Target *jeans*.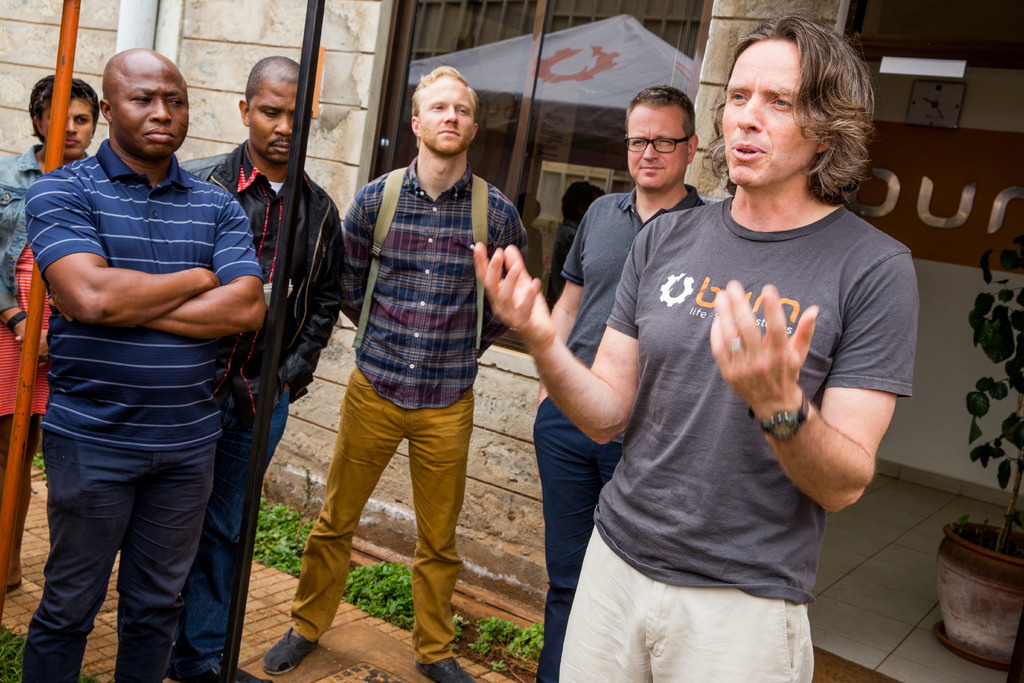
Target region: crop(22, 426, 219, 682).
